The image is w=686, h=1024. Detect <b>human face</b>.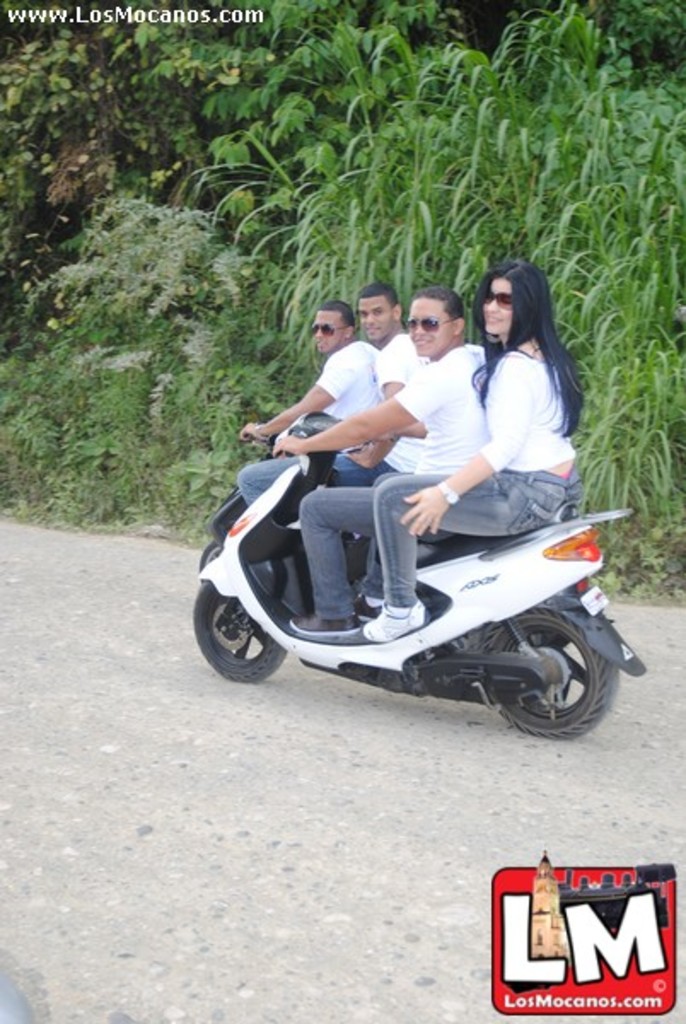
Detection: x1=353, y1=294, x2=392, y2=341.
